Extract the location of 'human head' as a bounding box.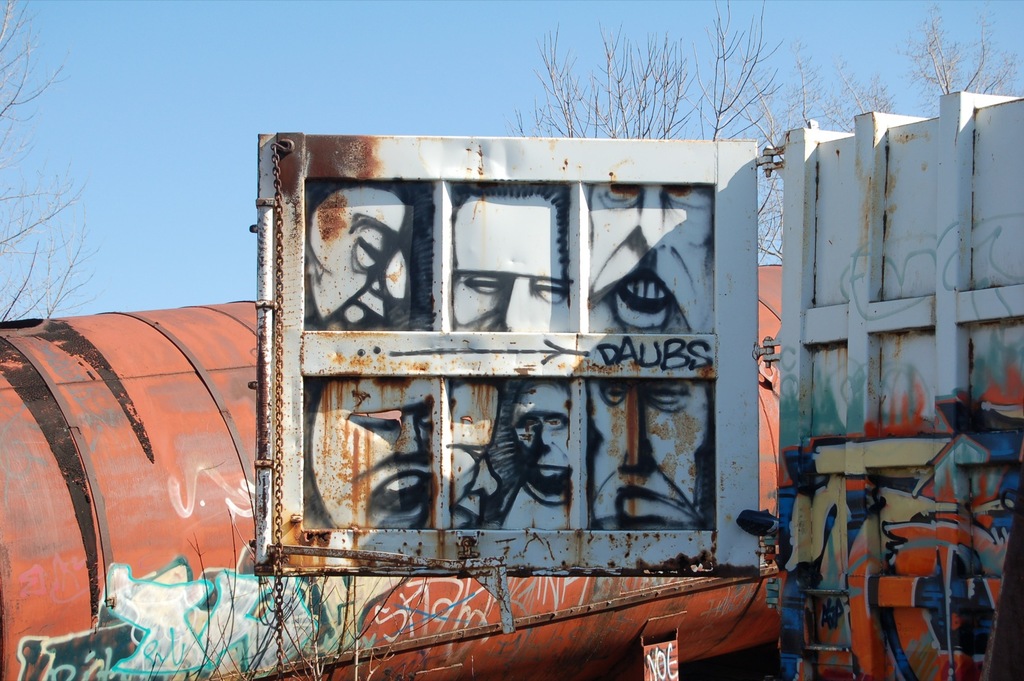
{"x1": 513, "y1": 378, "x2": 575, "y2": 490}.
